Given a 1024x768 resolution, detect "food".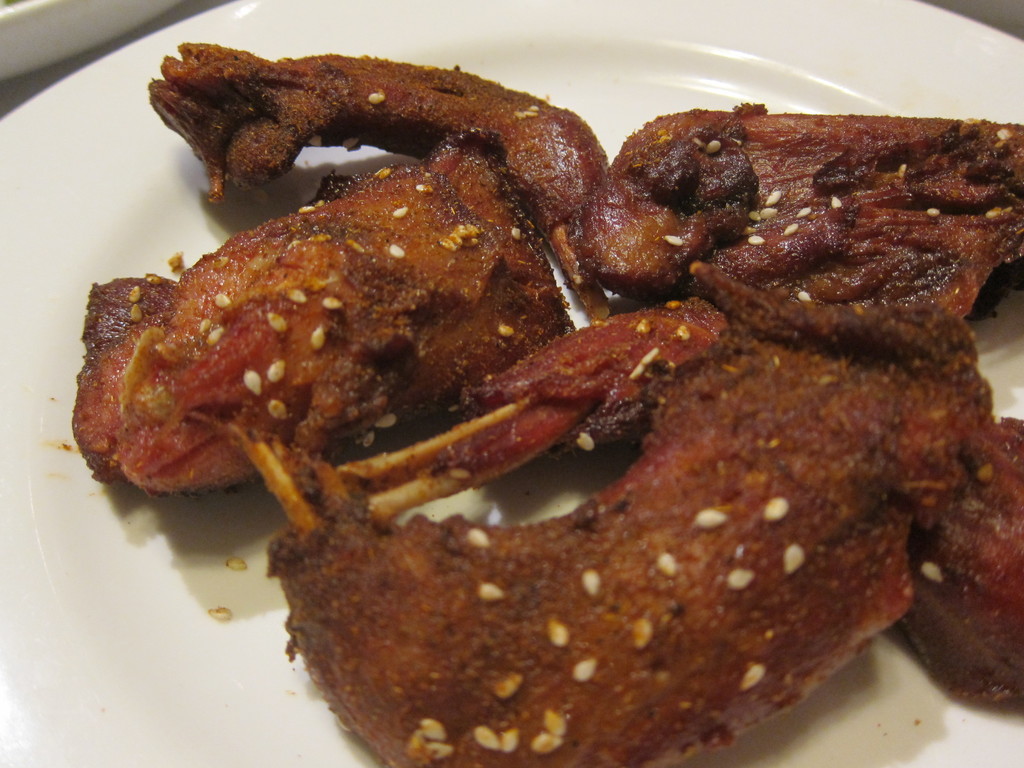
[x1=571, y1=103, x2=1023, y2=330].
